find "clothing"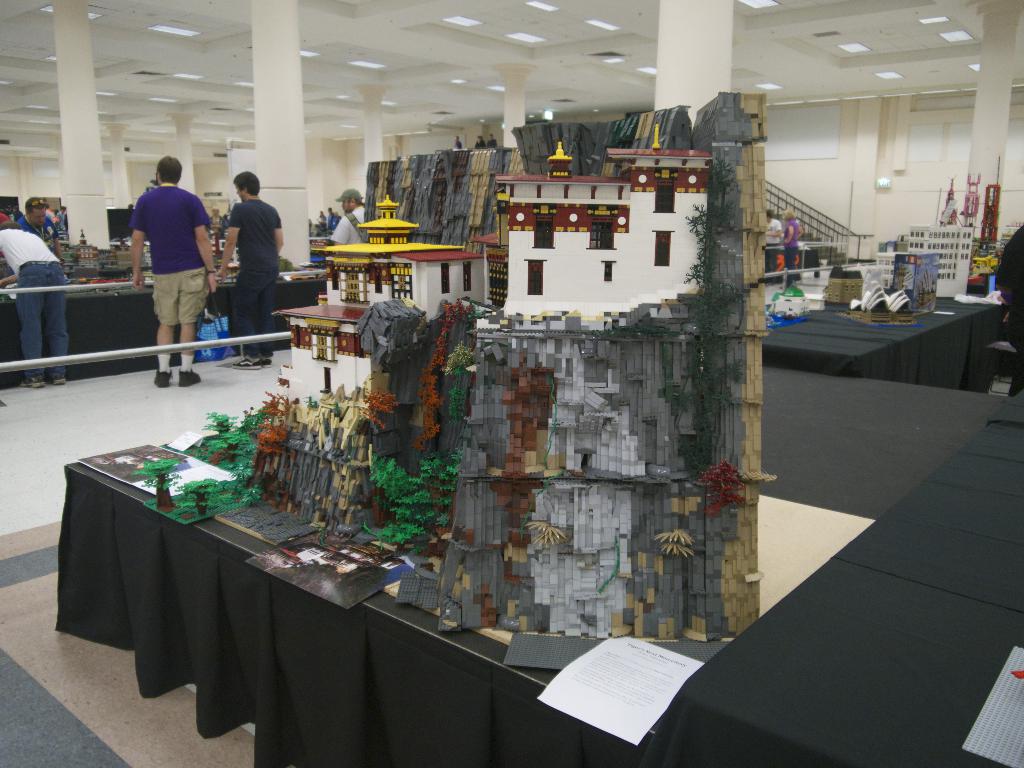
[784,220,799,281]
